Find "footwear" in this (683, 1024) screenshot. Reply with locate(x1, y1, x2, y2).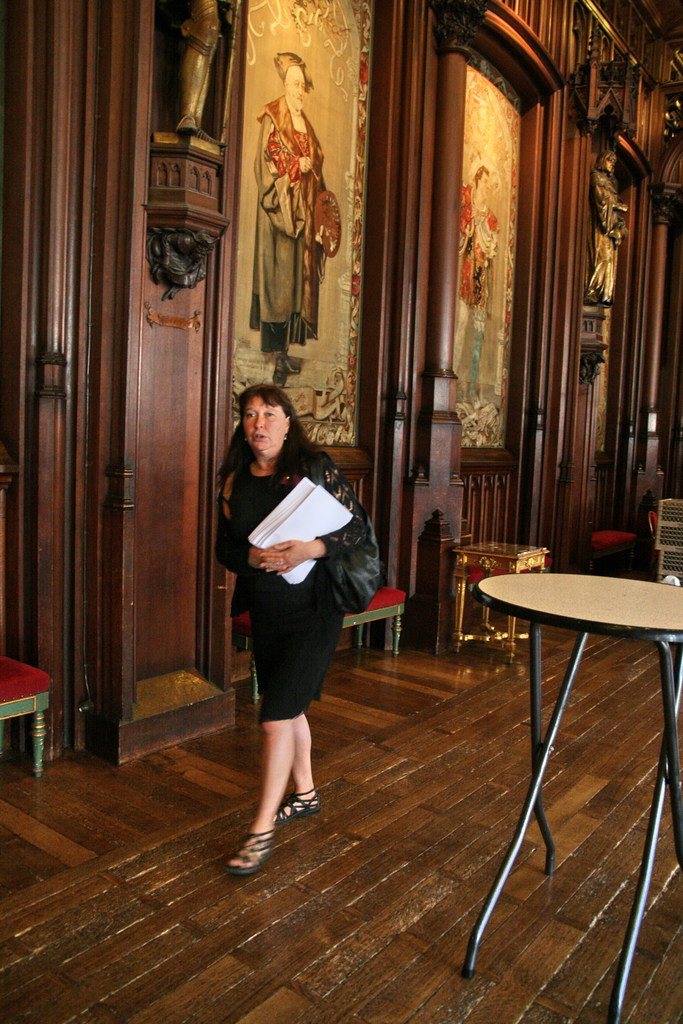
locate(275, 787, 331, 820).
